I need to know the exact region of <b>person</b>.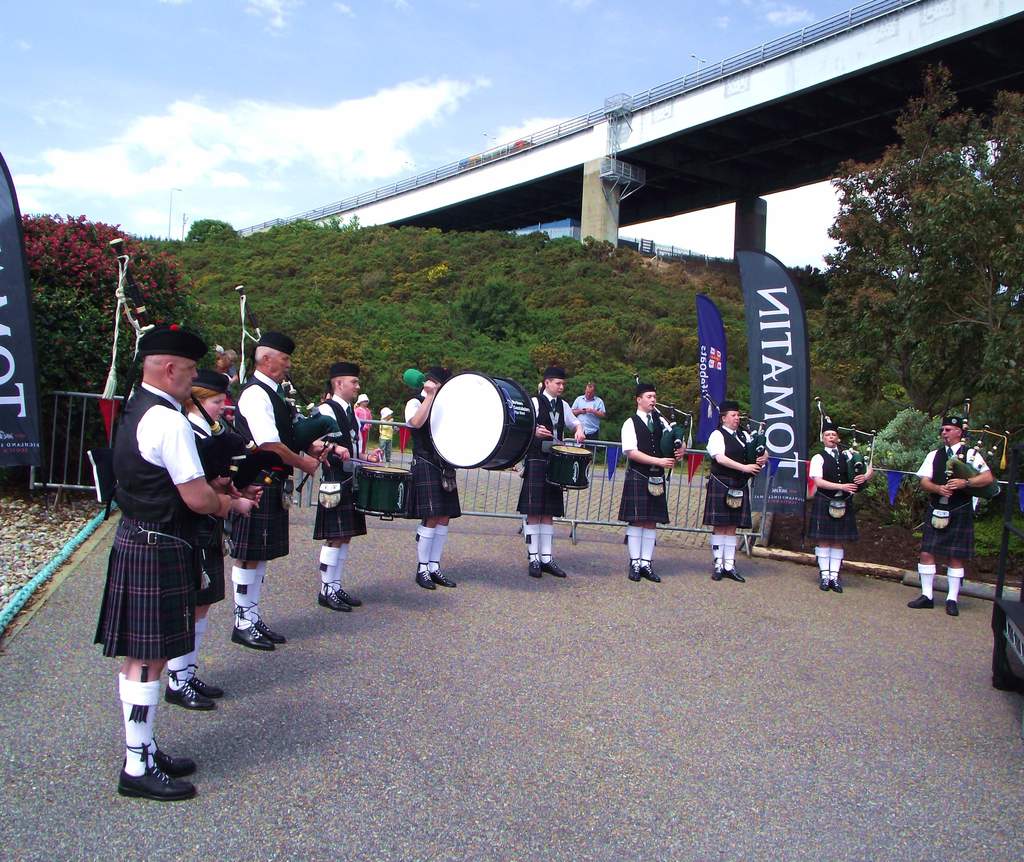
Region: <box>923,402,1006,616</box>.
